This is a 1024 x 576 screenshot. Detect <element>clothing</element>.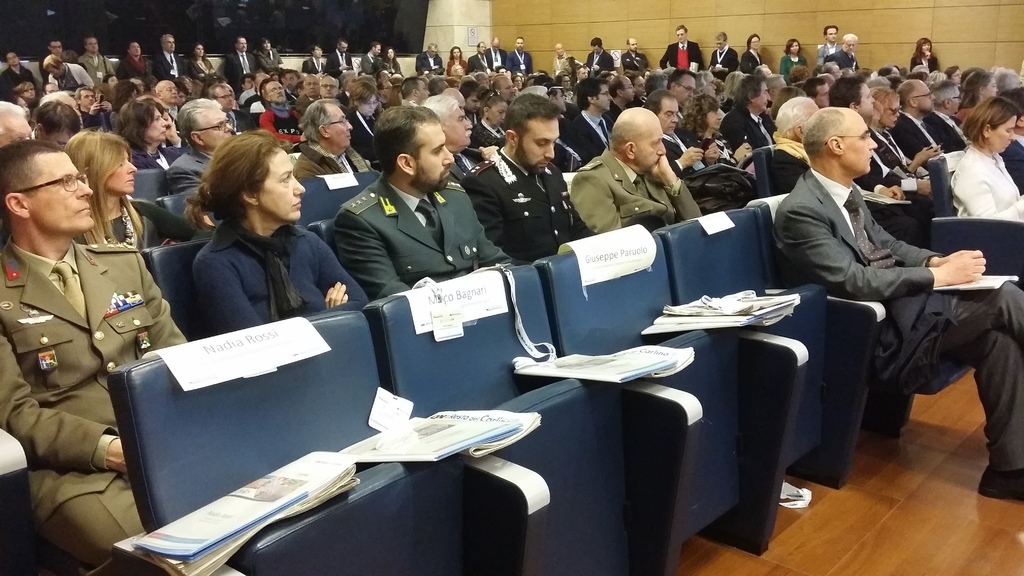
BBox(659, 33, 705, 76).
